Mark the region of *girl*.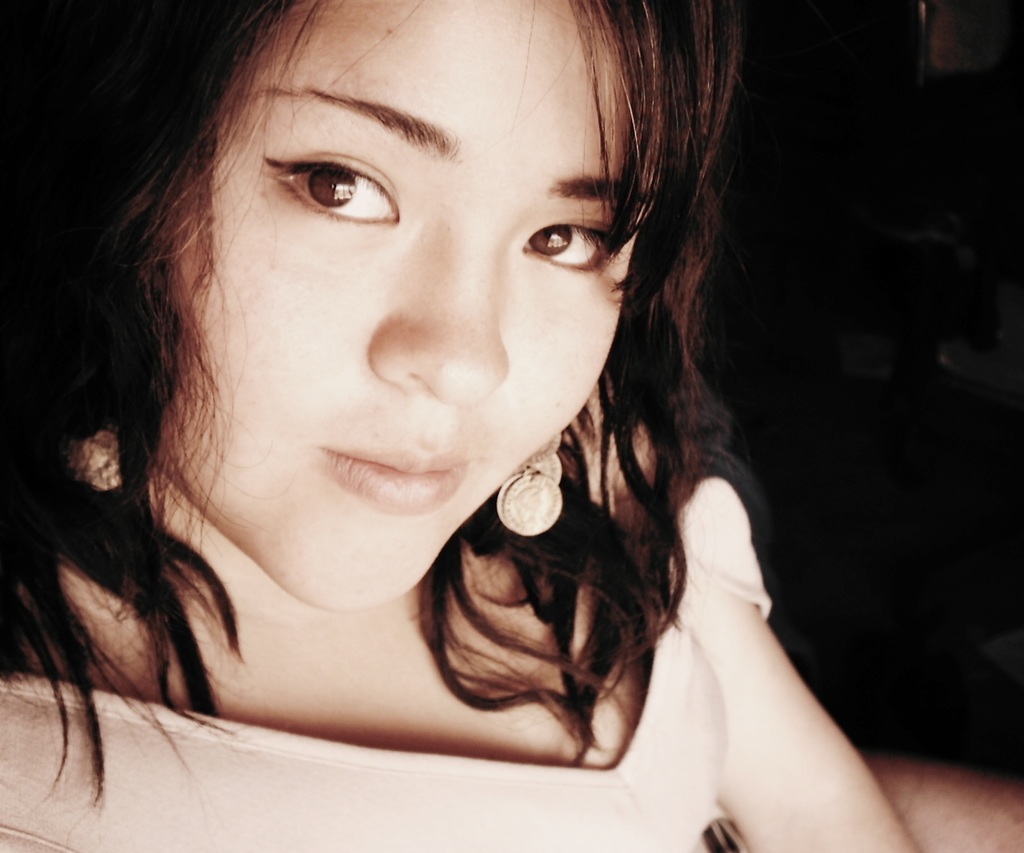
Region: <bbox>0, 1, 914, 851</bbox>.
